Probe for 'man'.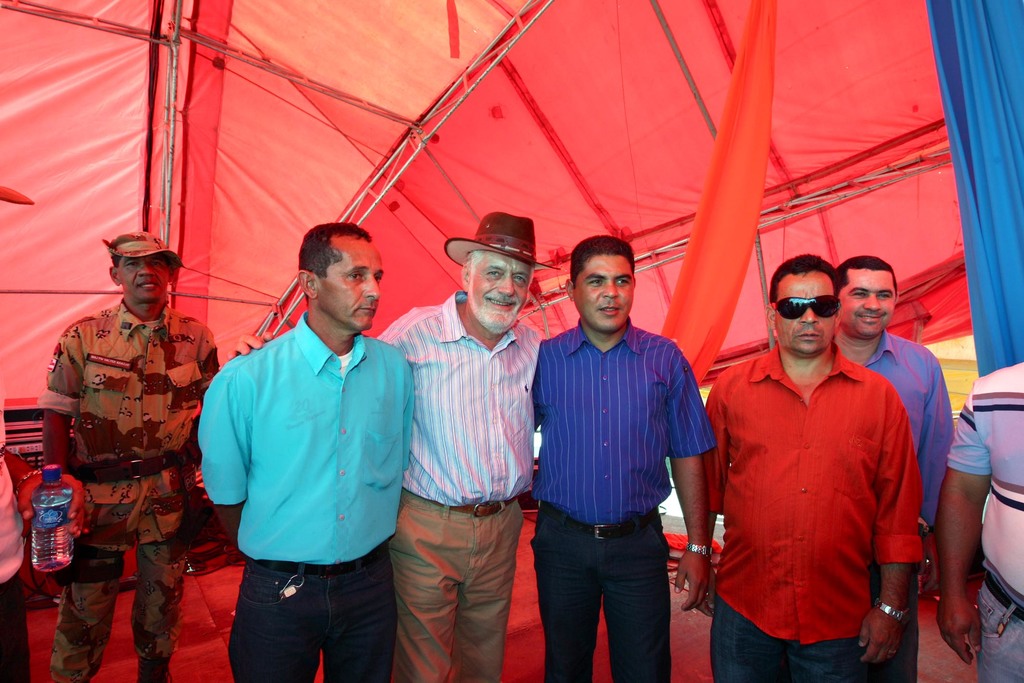
Probe result: <bbox>530, 237, 716, 682</bbox>.
